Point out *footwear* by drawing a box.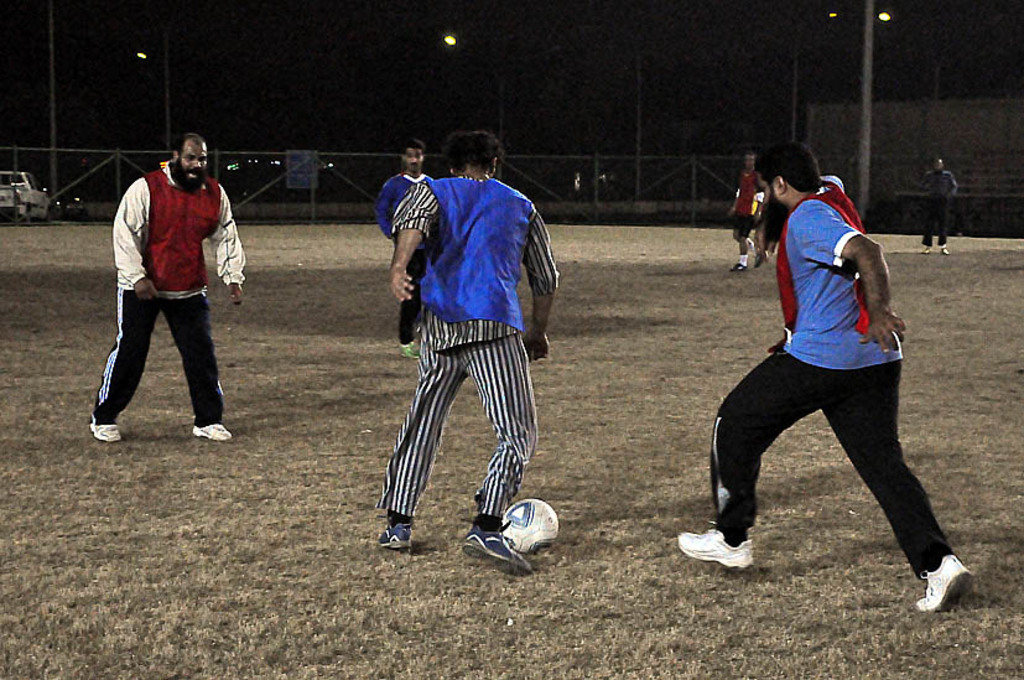
<box>676,530,754,573</box>.
